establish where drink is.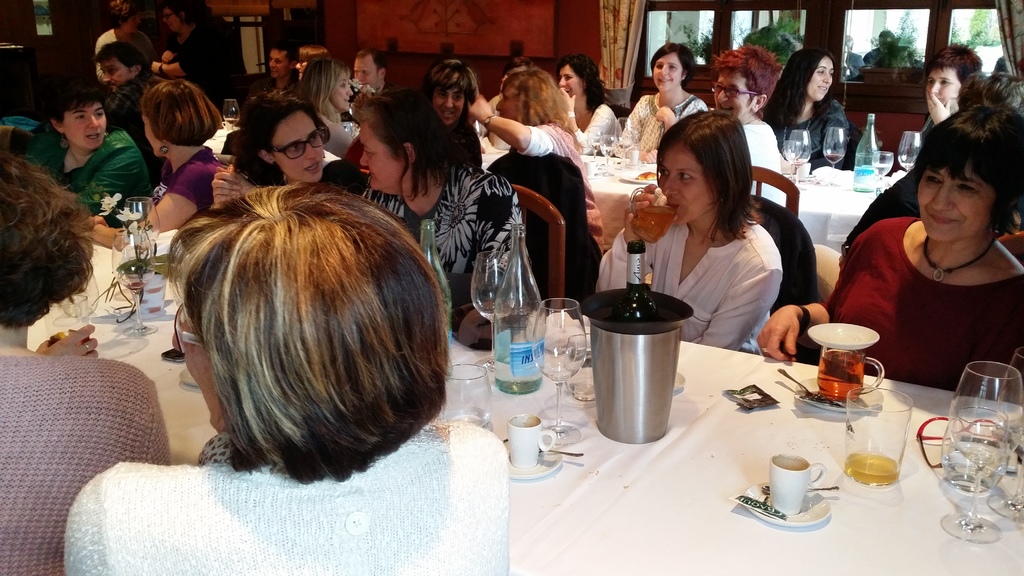
Established at (x1=493, y1=353, x2=542, y2=394).
